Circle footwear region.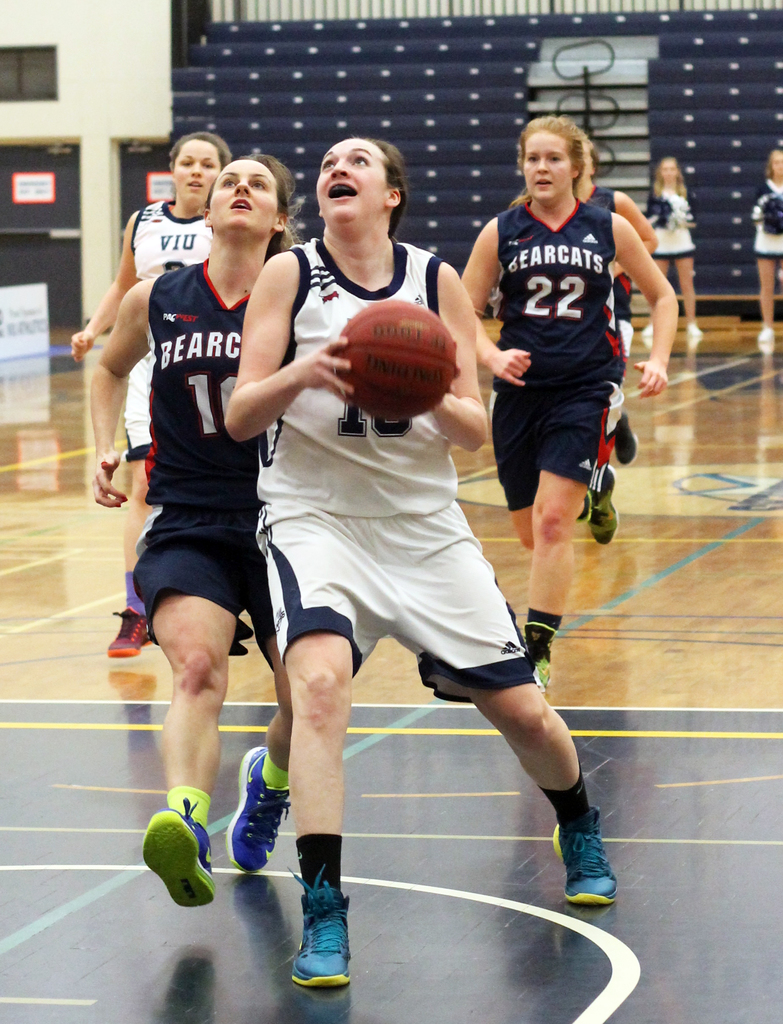
Region: (690,323,704,344).
